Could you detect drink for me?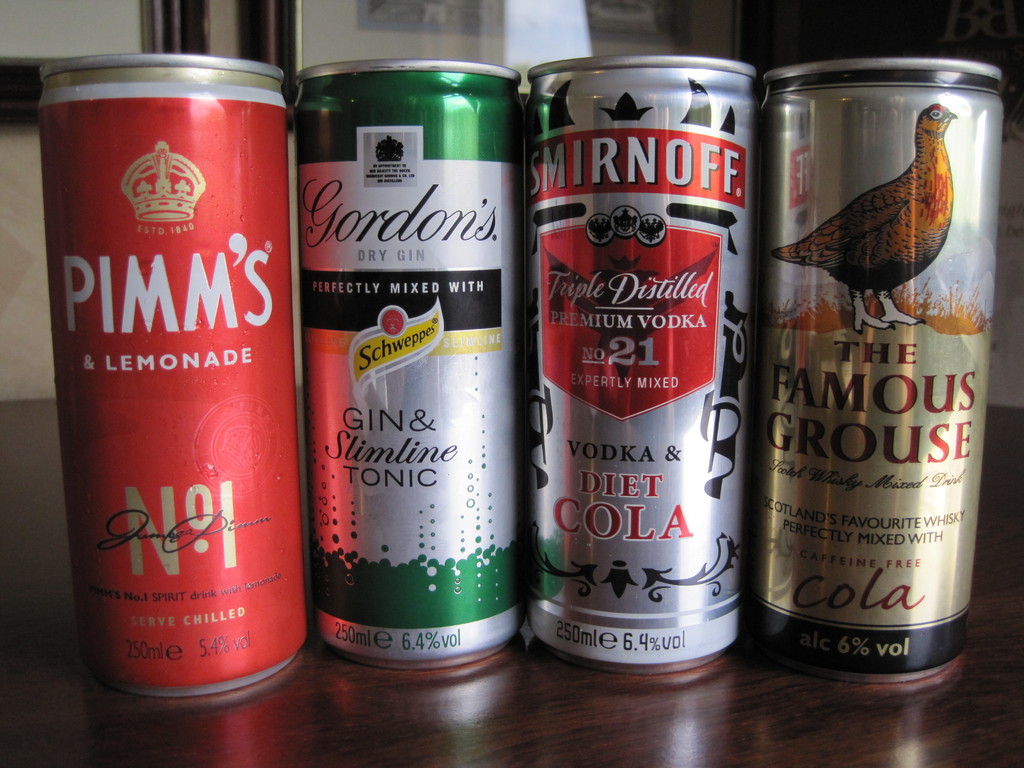
Detection result: select_region(33, 52, 307, 695).
